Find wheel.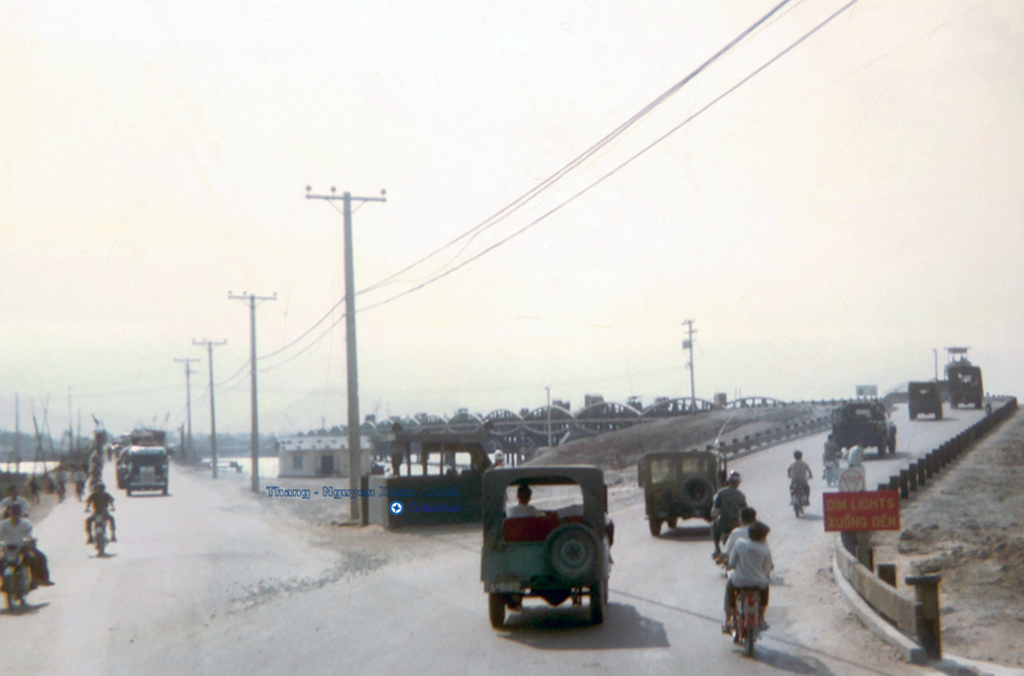
region(975, 399, 981, 412).
